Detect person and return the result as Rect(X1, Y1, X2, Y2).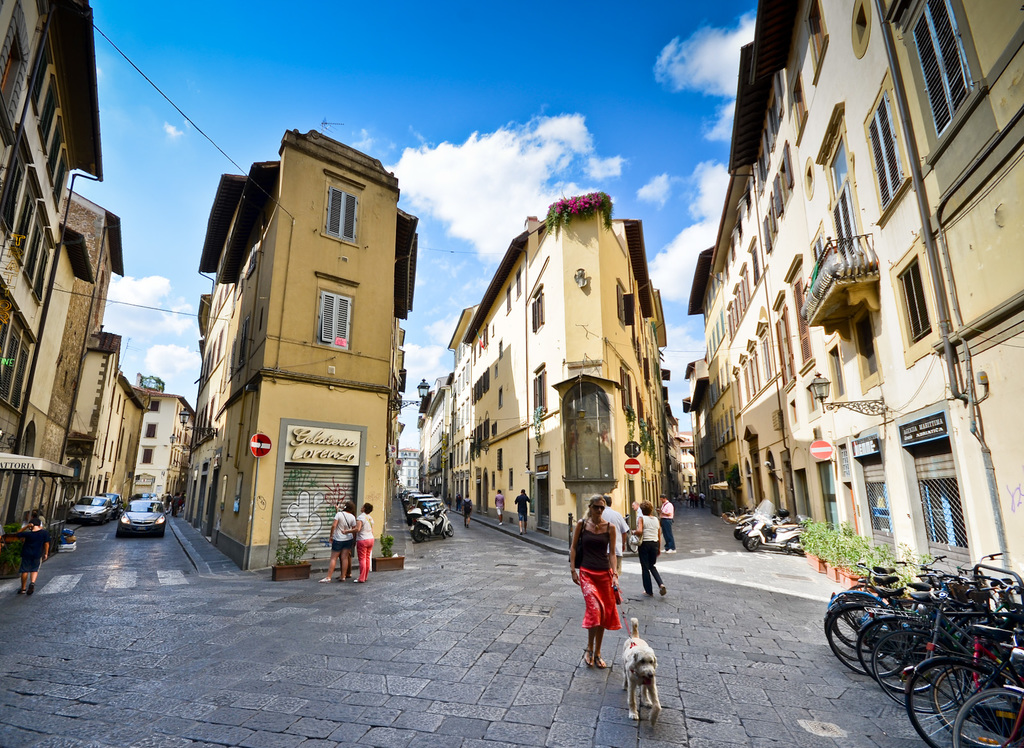
Rect(657, 494, 673, 558).
